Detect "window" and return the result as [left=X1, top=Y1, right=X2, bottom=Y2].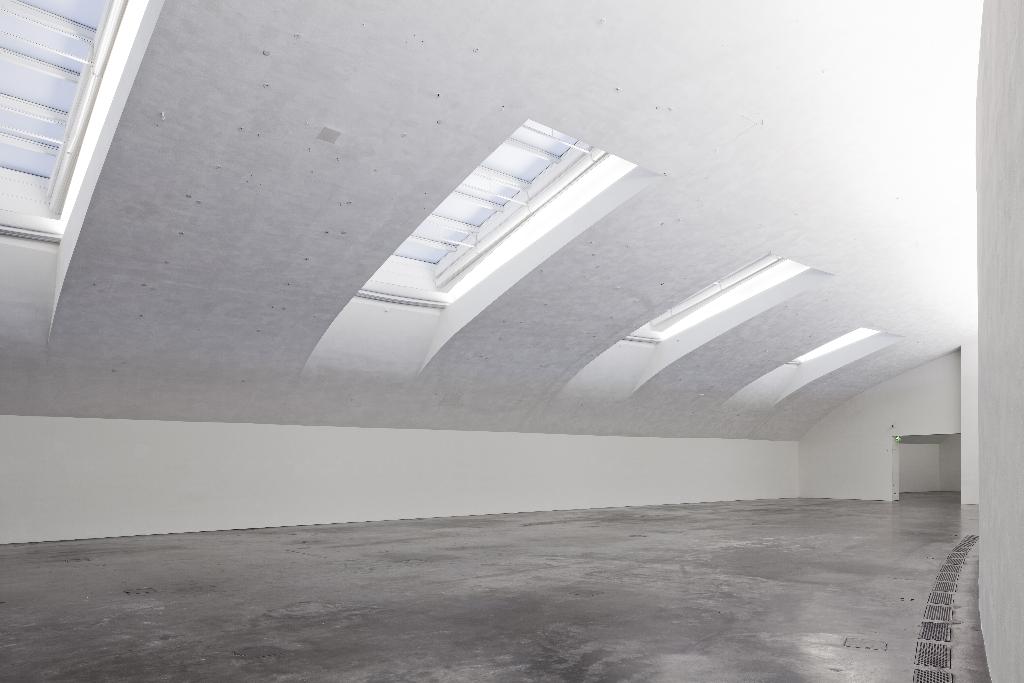
[left=620, top=252, right=838, bottom=345].
